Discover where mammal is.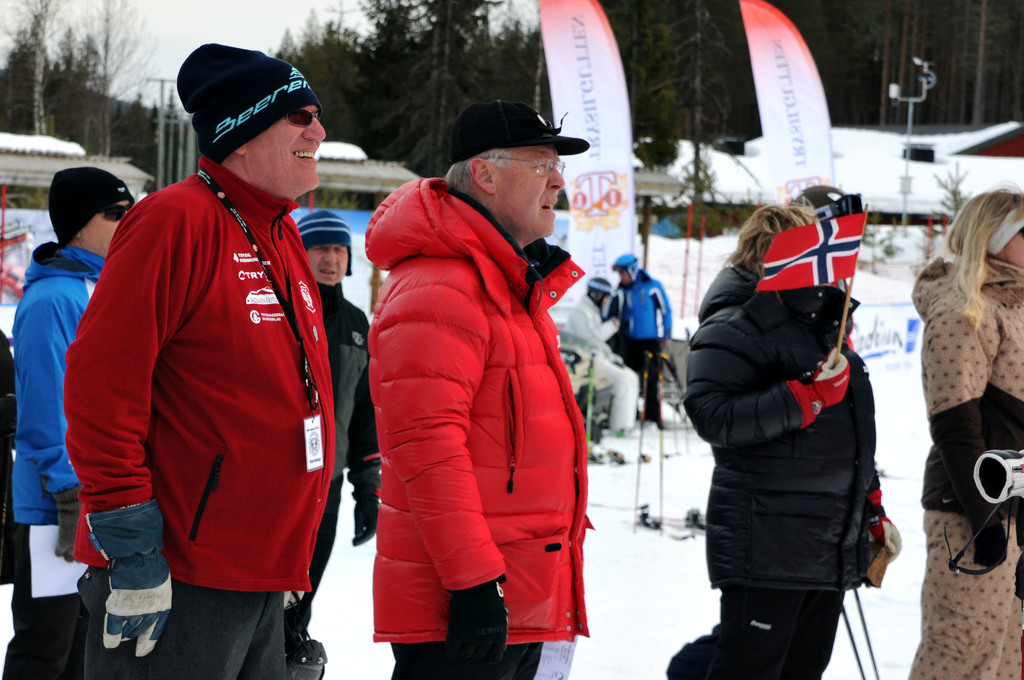
Discovered at (559,274,640,428).
